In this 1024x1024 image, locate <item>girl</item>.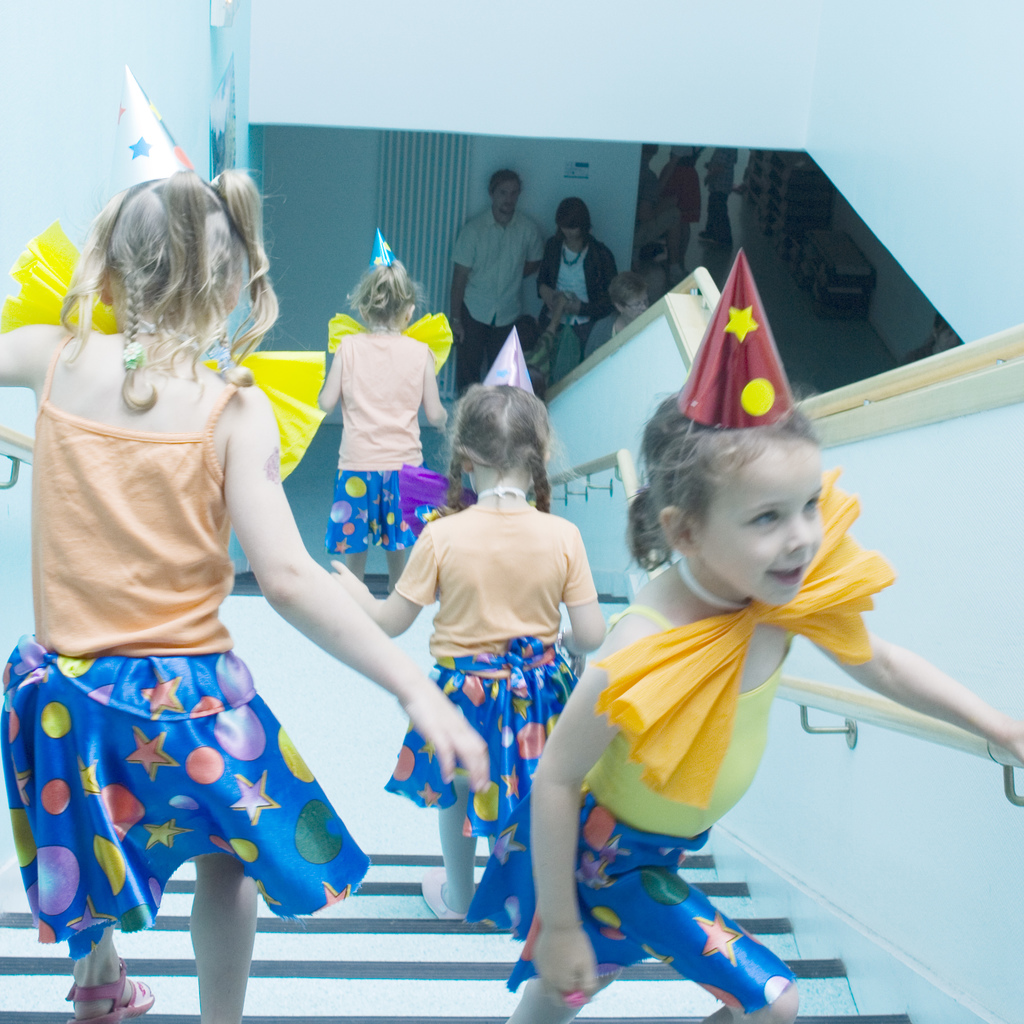
Bounding box: [304,252,461,599].
